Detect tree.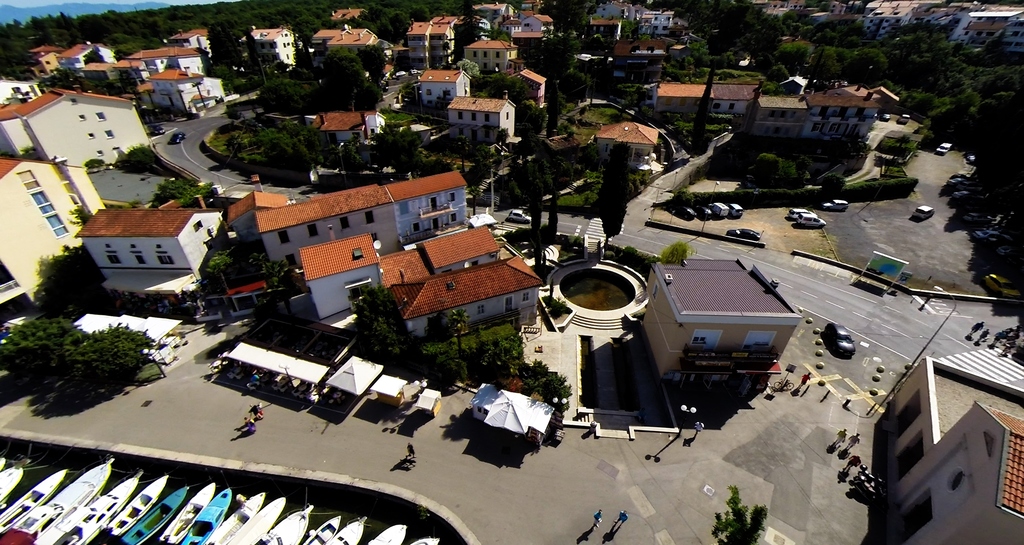
Detected at box=[854, 47, 885, 88].
